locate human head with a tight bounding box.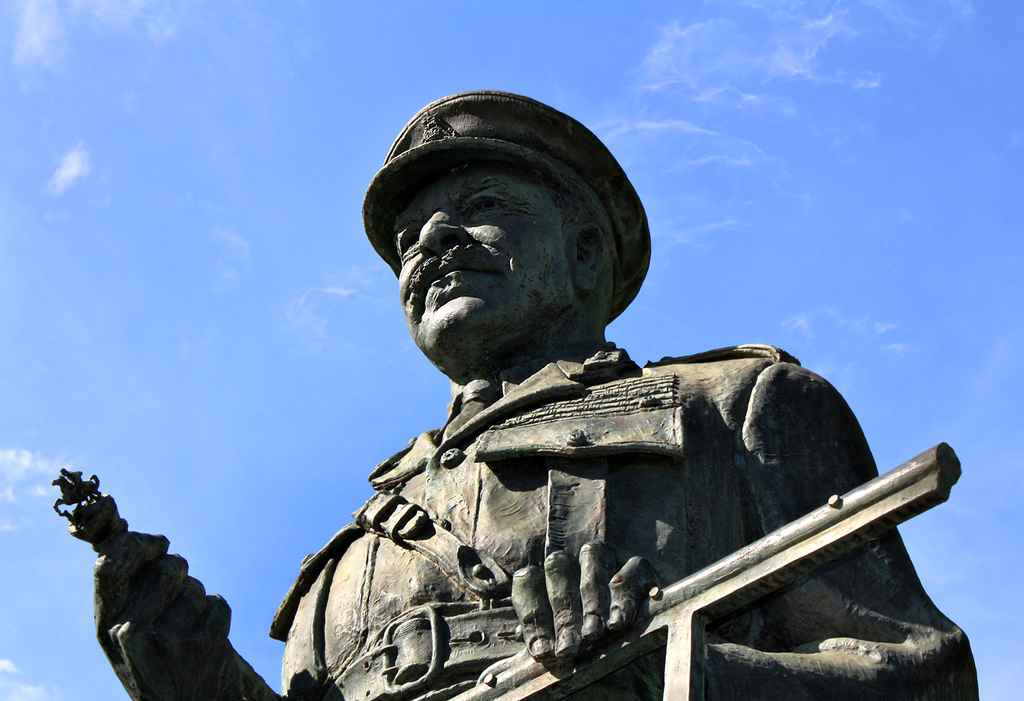
[366,128,634,380].
